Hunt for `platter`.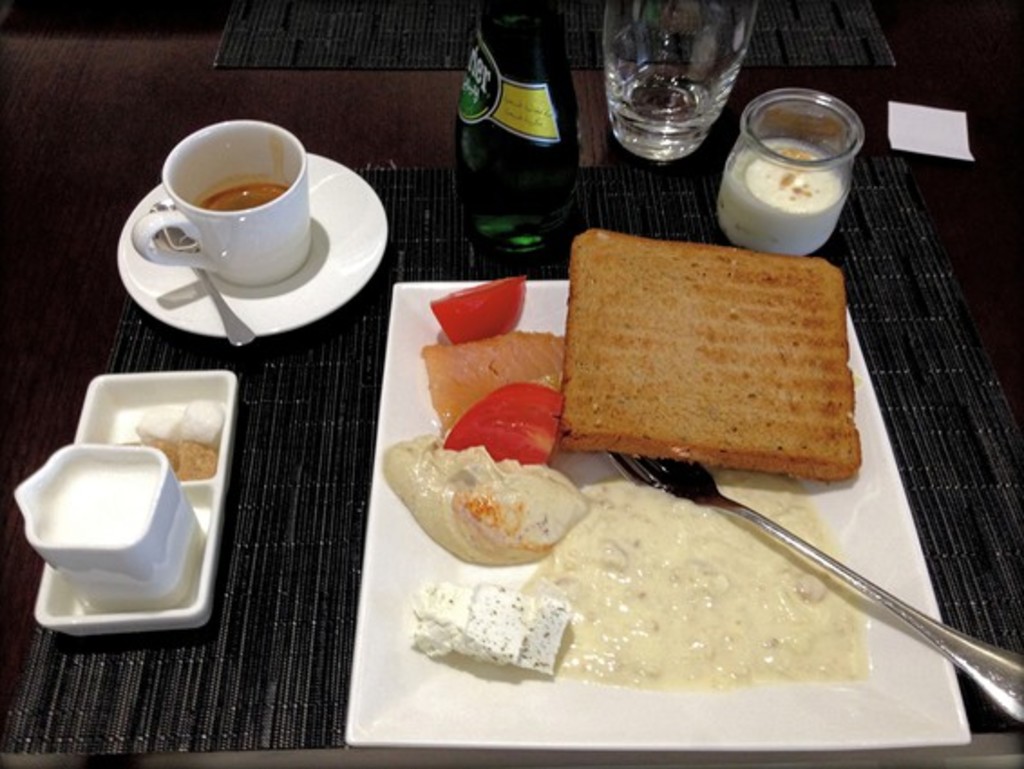
Hunted down at bbox=[344, 282, 970, 744].
